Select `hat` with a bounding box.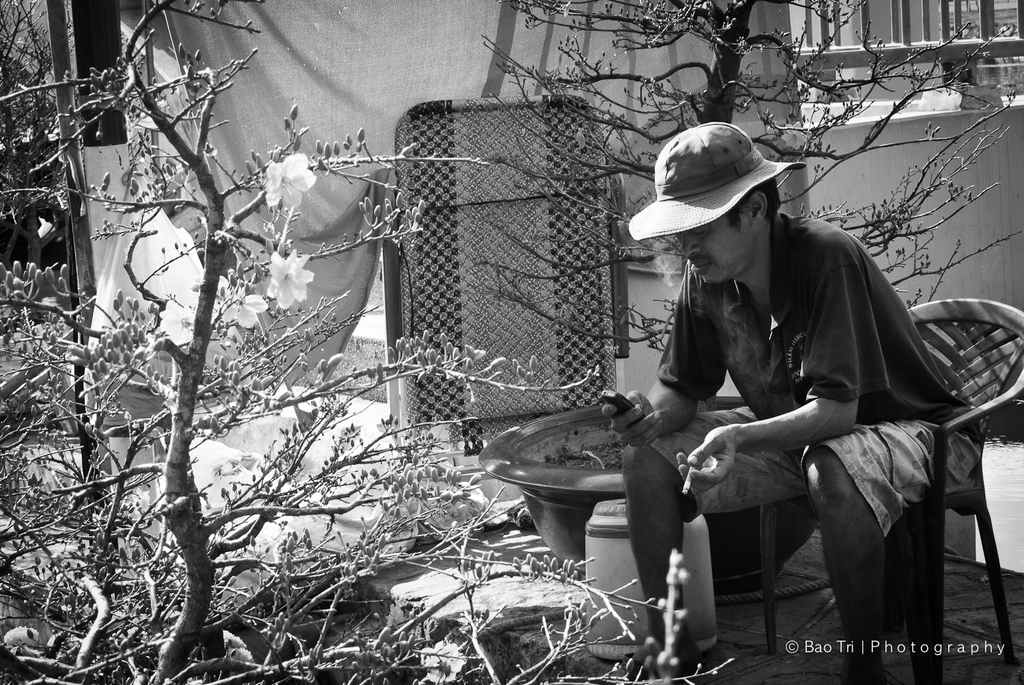
bbox=(629, 121, 816, 244).
